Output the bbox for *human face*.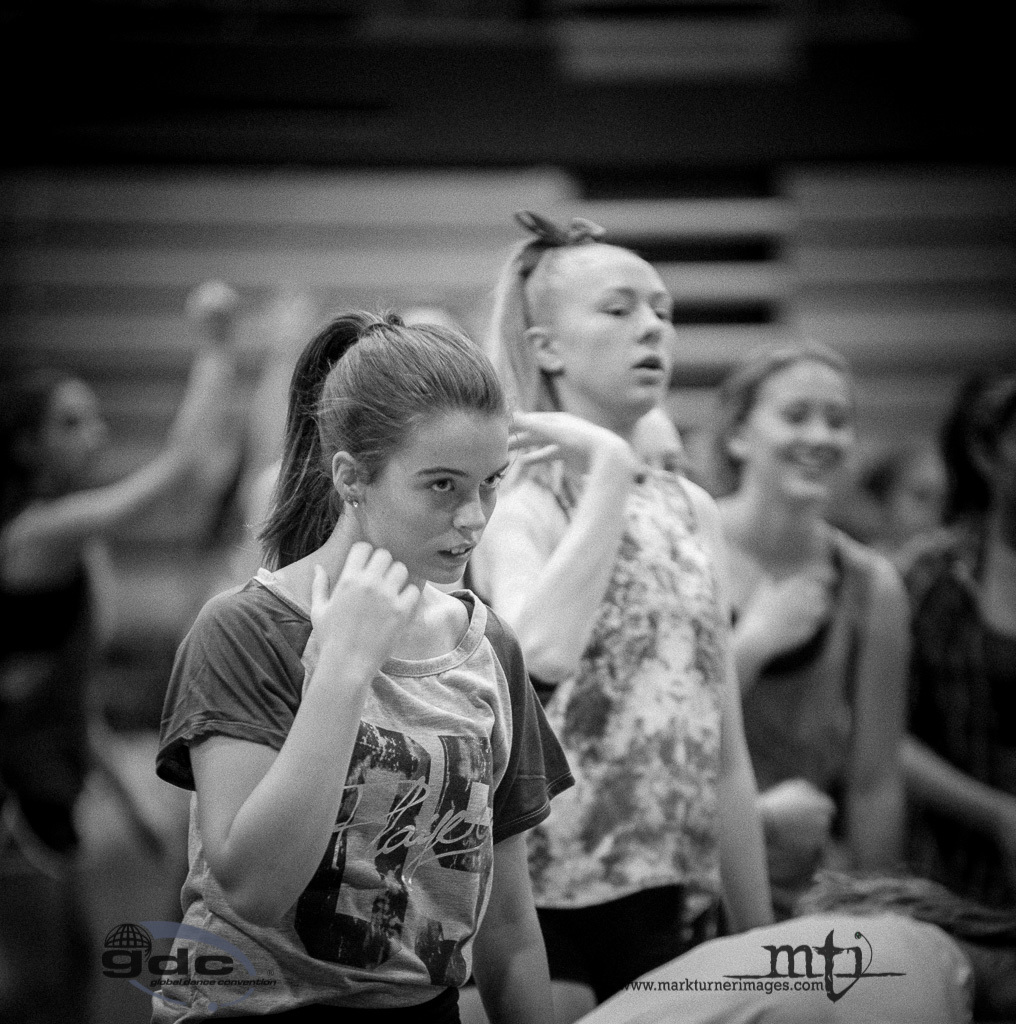
Rect(629, 417, 682, 481).
